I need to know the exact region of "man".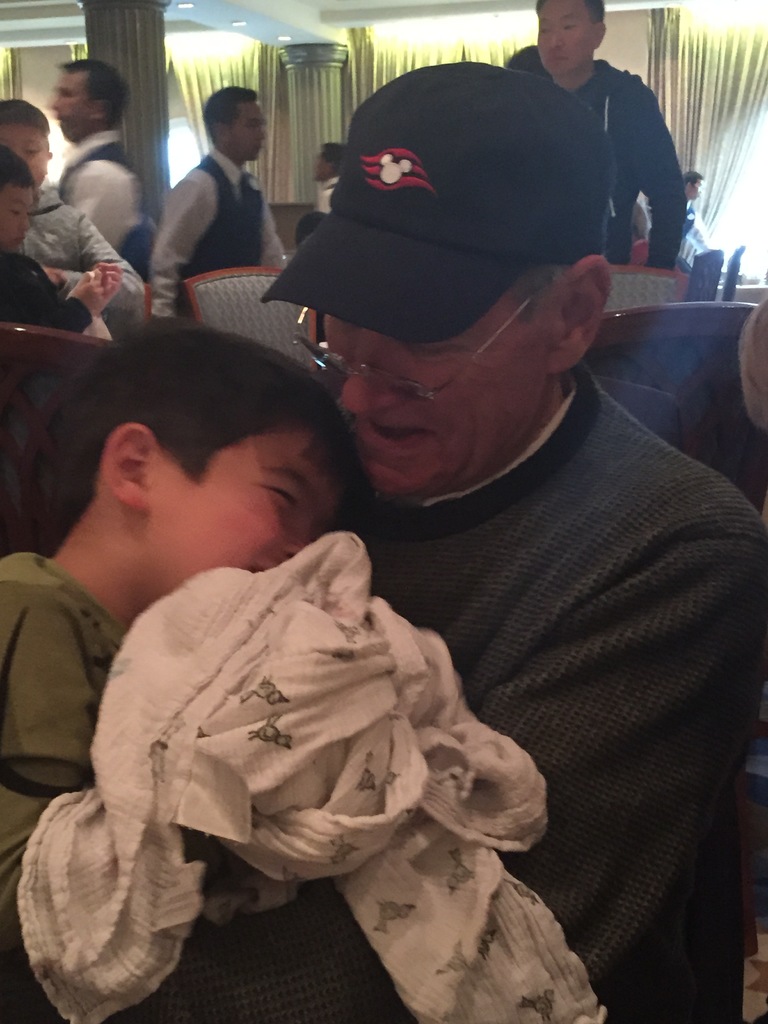
Region: [674,164,703,266].
